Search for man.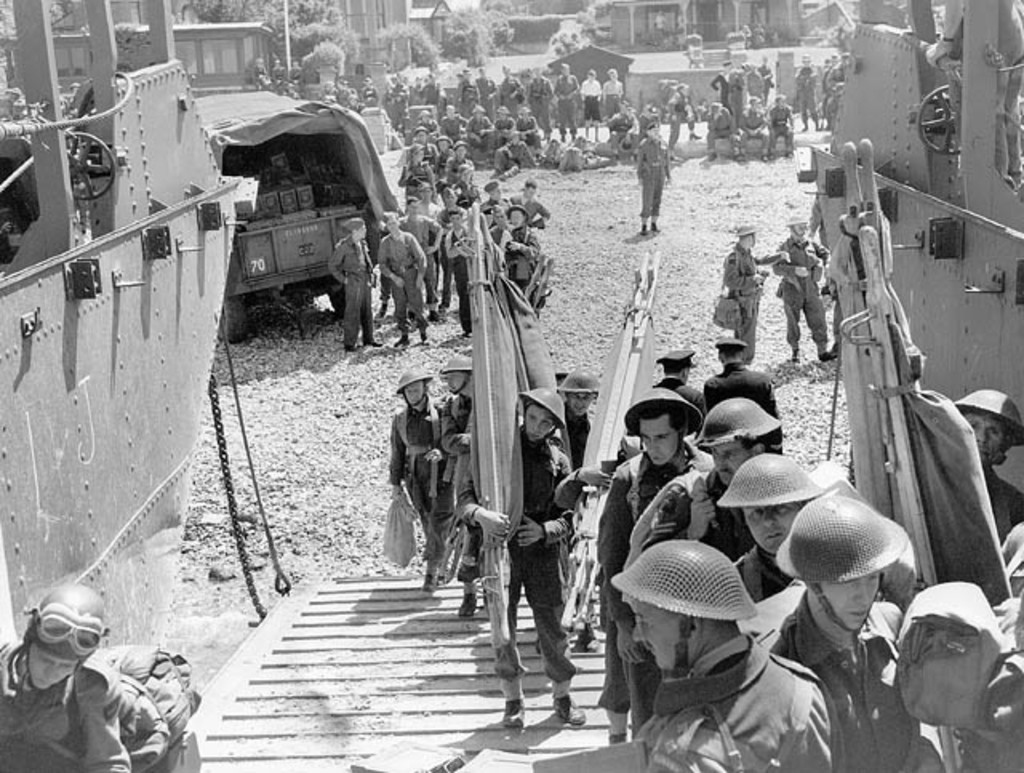
Found at [x1=739, y1=99, x2=768, y2=165].
